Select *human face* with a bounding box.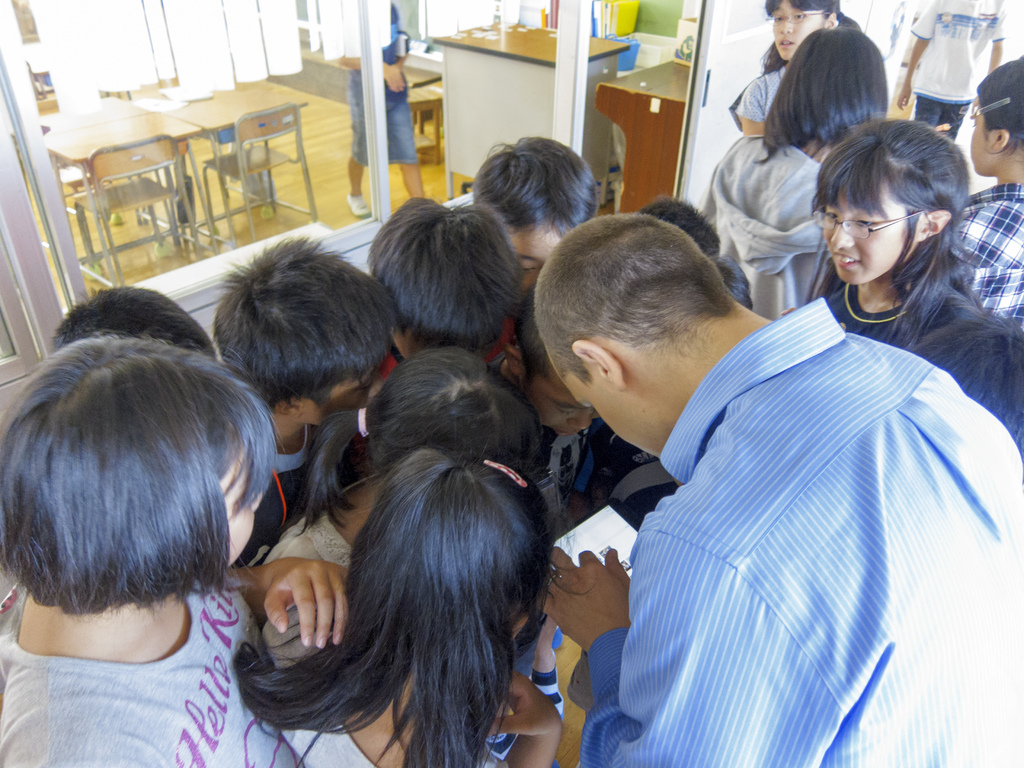
{"left": 968, "top": 98, "right": 994, "bottom": 175}.
